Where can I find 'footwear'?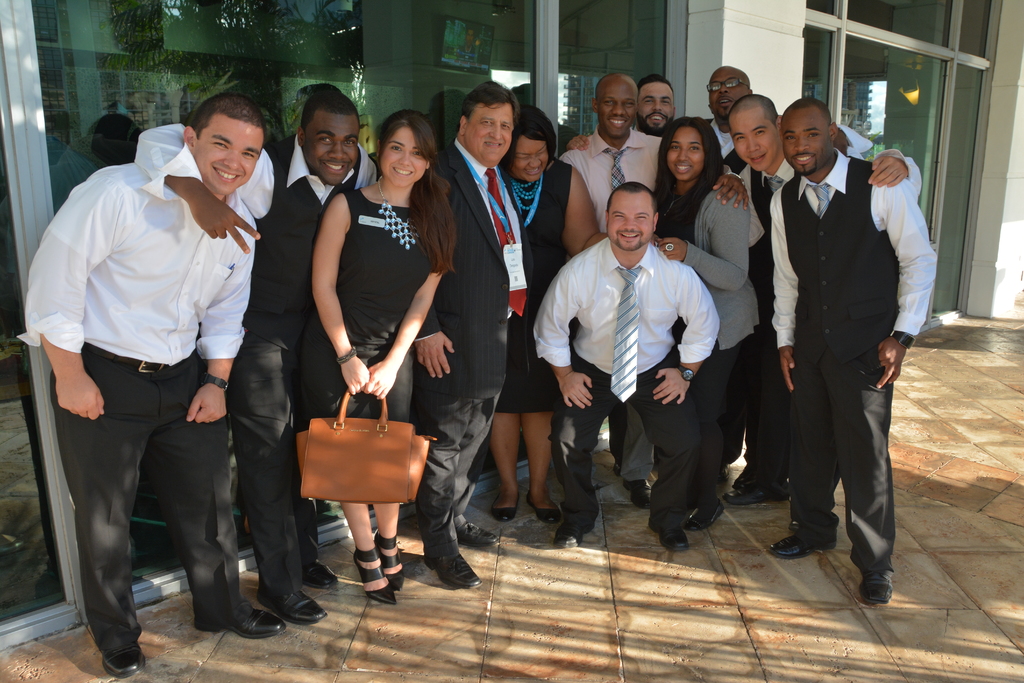
You can find it at box=[300, 554, 346, 591].
